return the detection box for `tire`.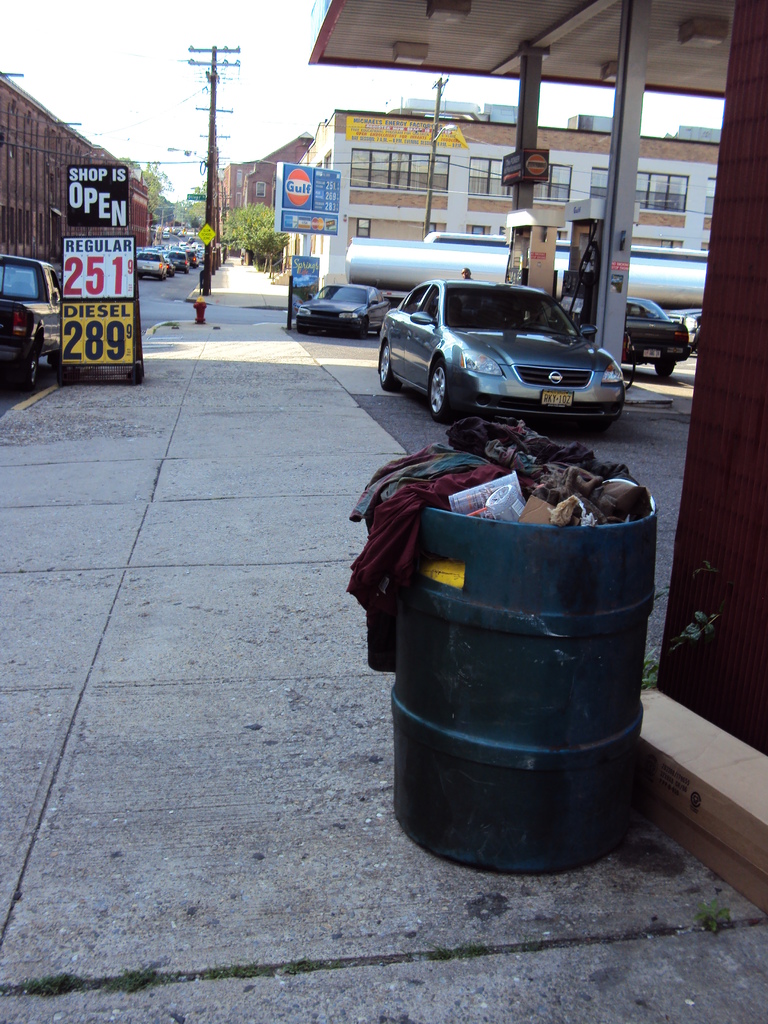
detection(356, 315, 371, 345).
